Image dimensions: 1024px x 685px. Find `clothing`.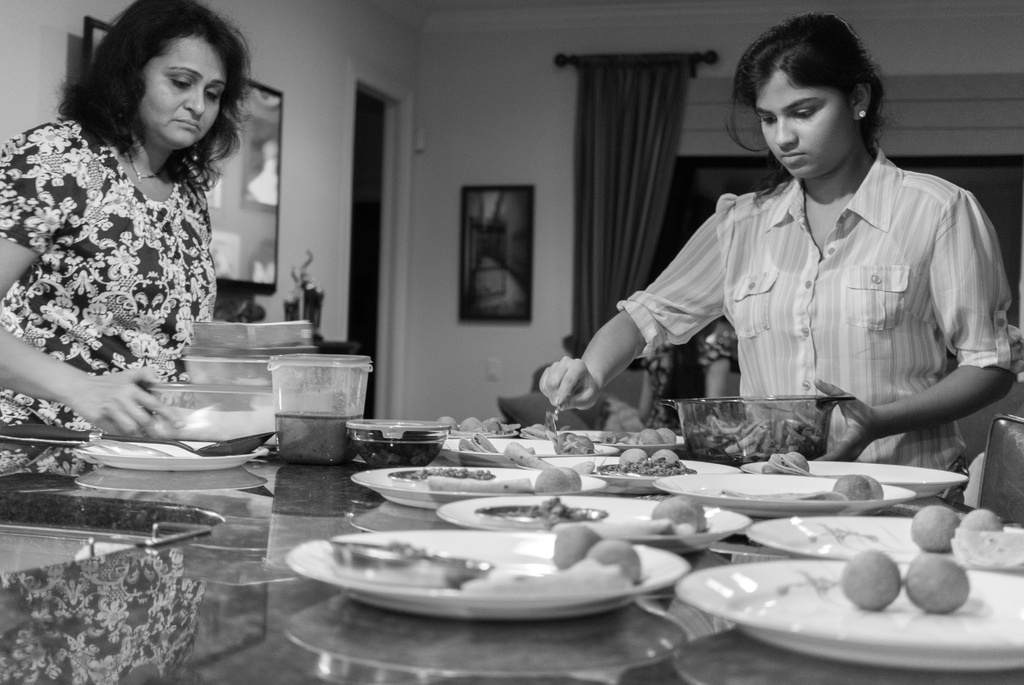
rect(592, 113, 1008, 462).
